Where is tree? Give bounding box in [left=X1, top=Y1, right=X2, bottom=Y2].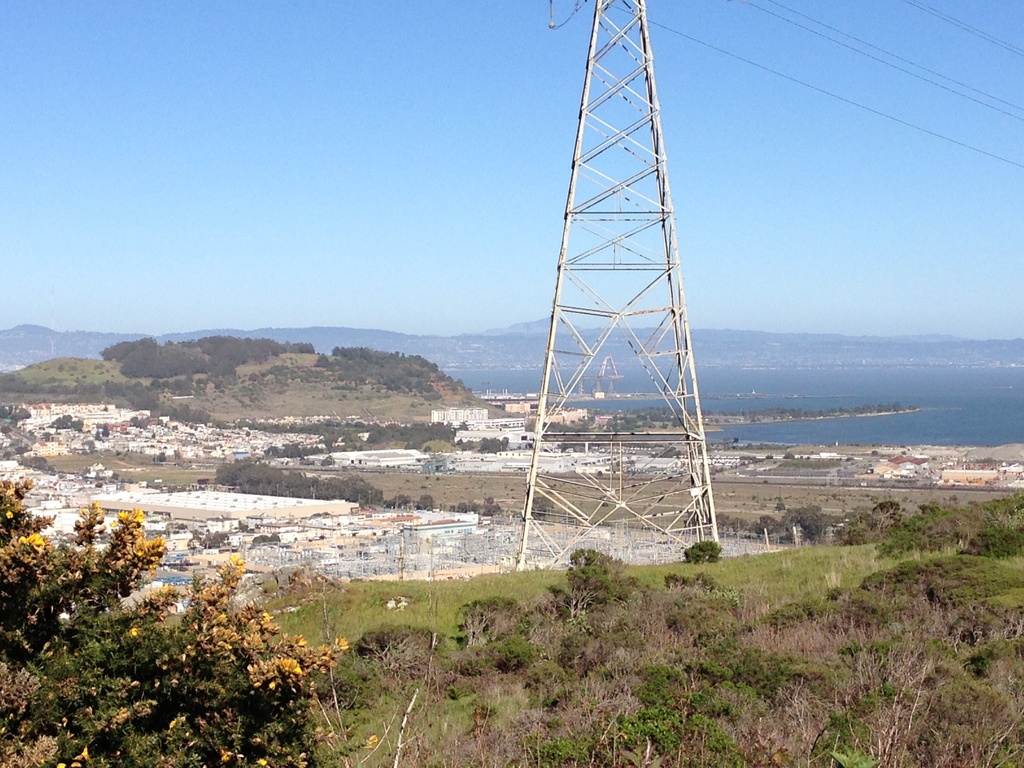
[left=153, top=452, right=168, bottom=463].
